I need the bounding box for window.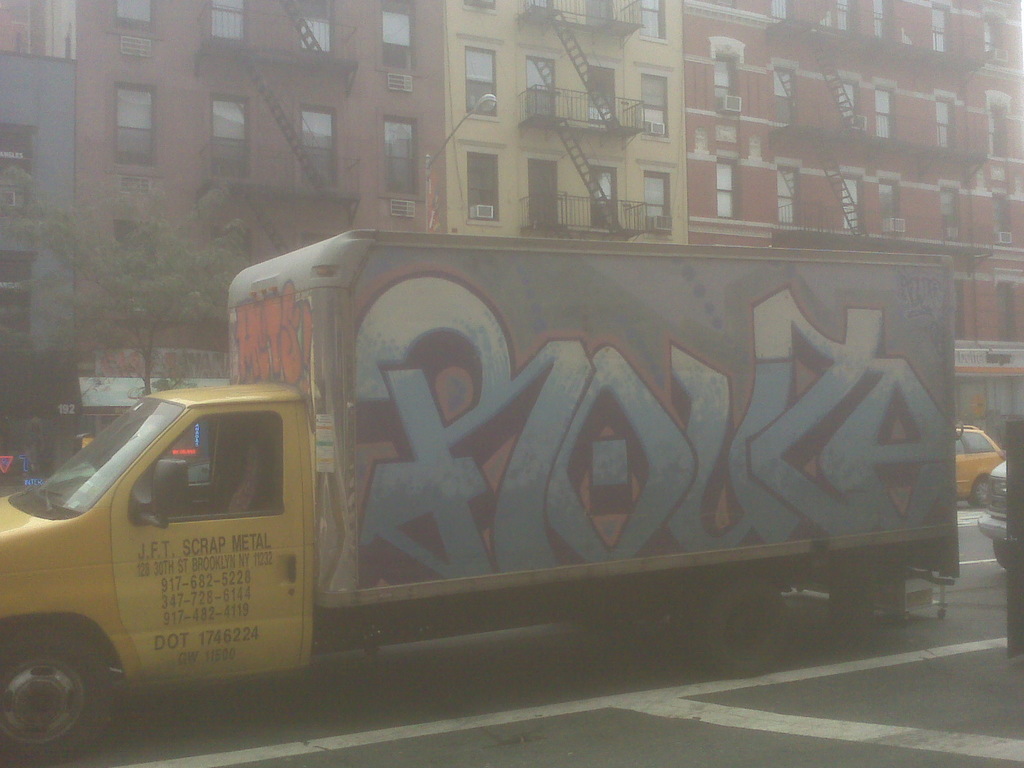
Here it is: BBox(877, 179, 898, 235).
